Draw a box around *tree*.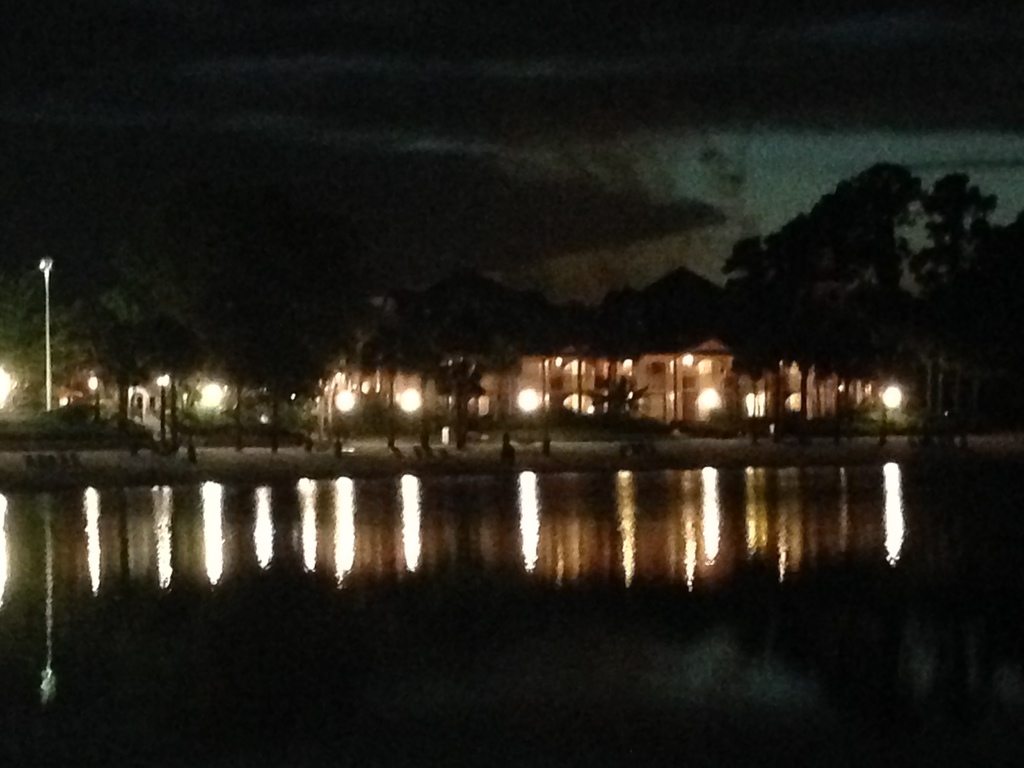
x1=429 y1=308 x2=520 y2=440.
